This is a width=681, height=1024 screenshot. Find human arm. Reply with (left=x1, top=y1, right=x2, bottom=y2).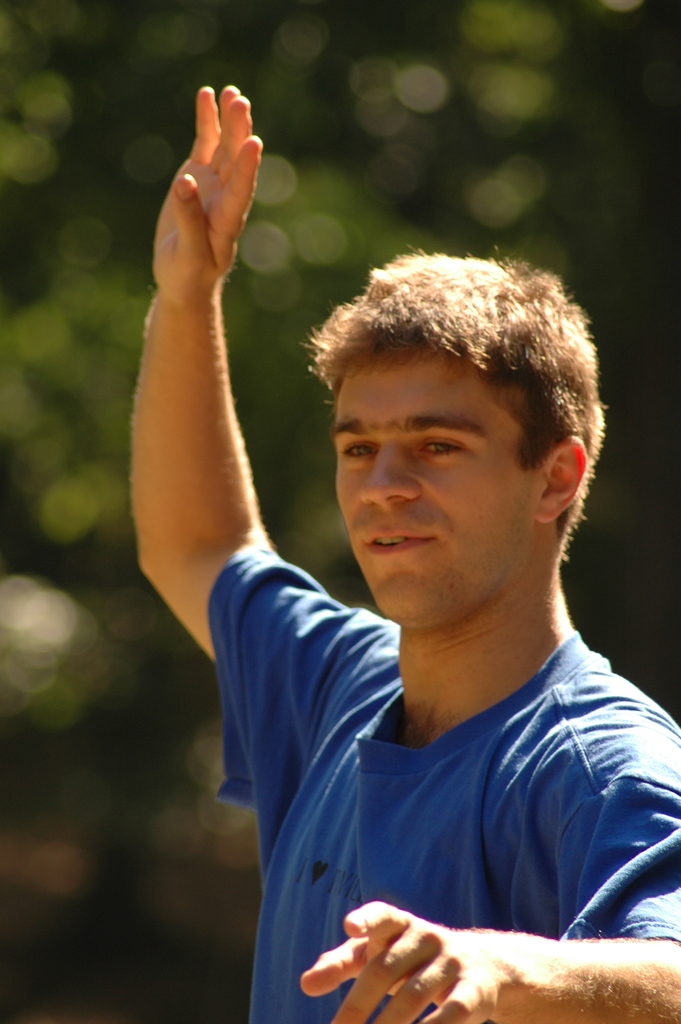
(left=295, top=668, right=680, bottom=1023).
